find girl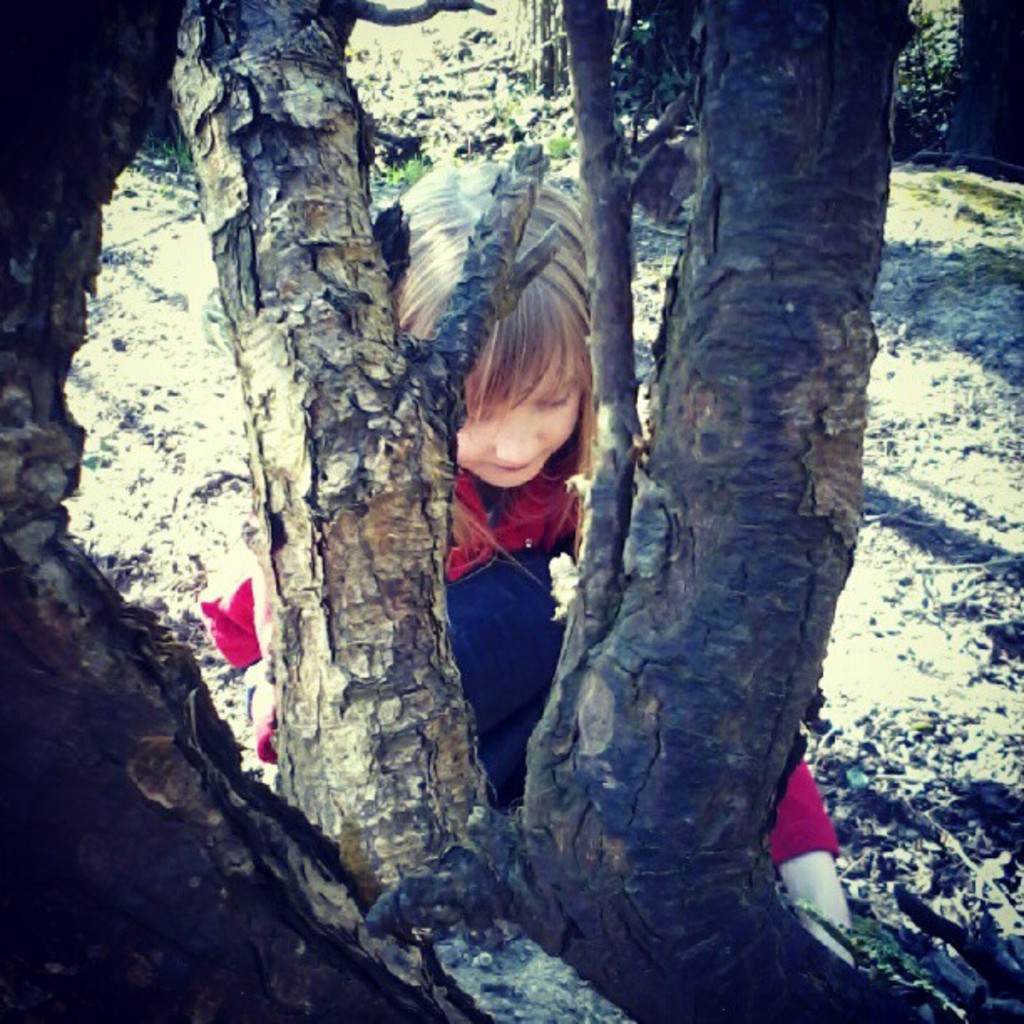
<region>184, 154, 888, 980</region>
